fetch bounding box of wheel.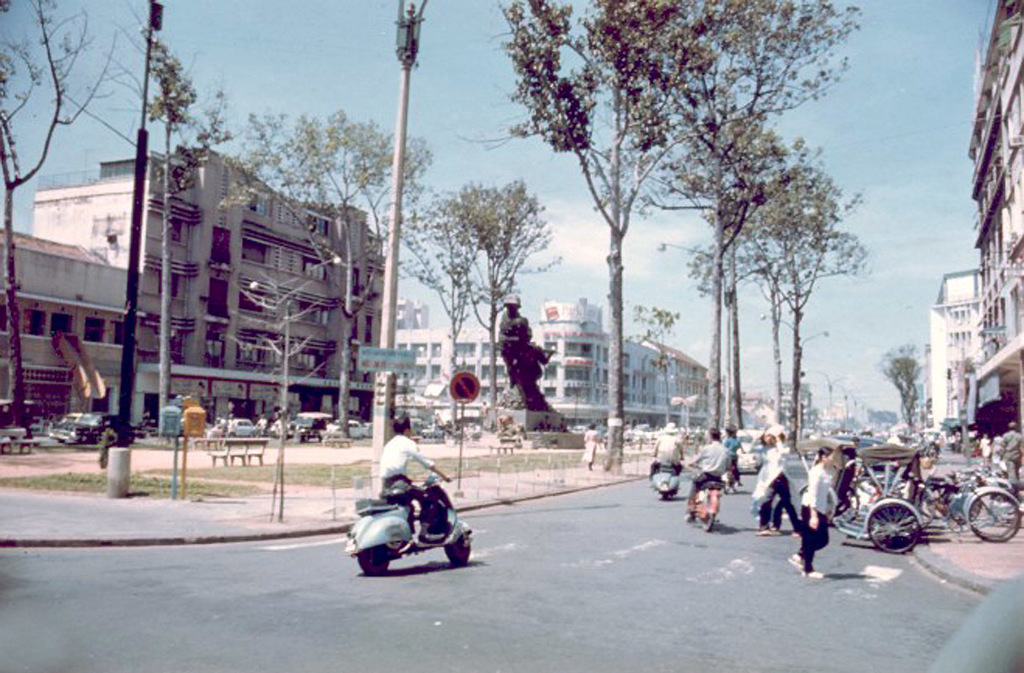
Bbox: [720,479,731,492].
